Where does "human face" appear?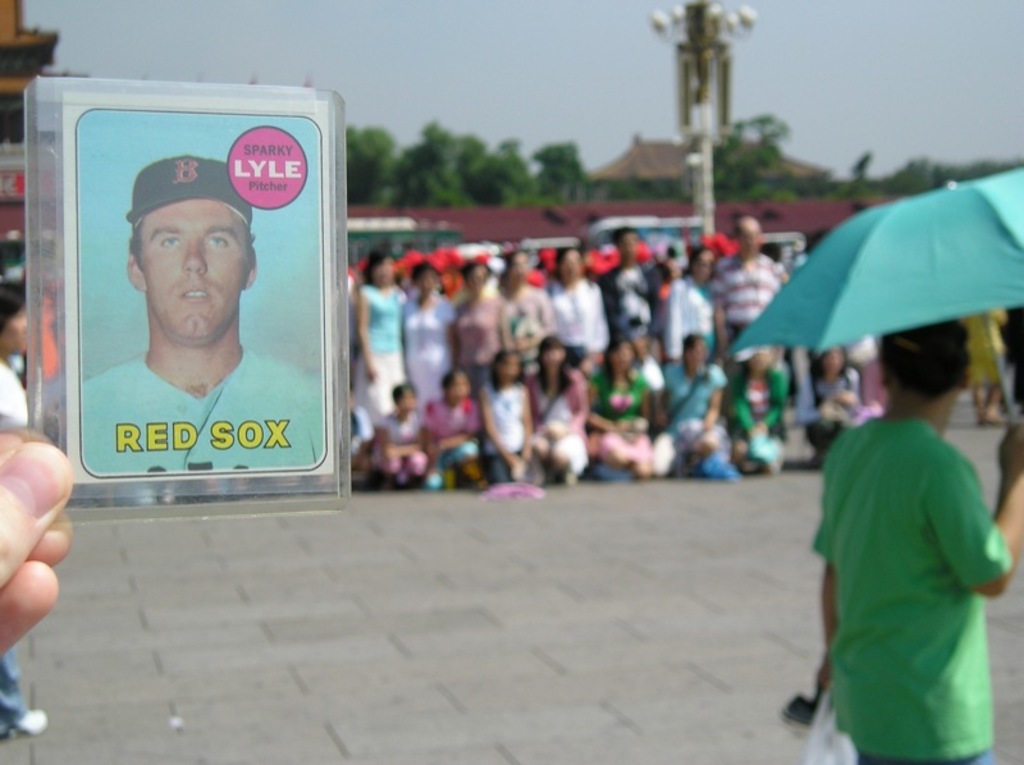
Appears at bbox=[682, 331, 707, 365].
